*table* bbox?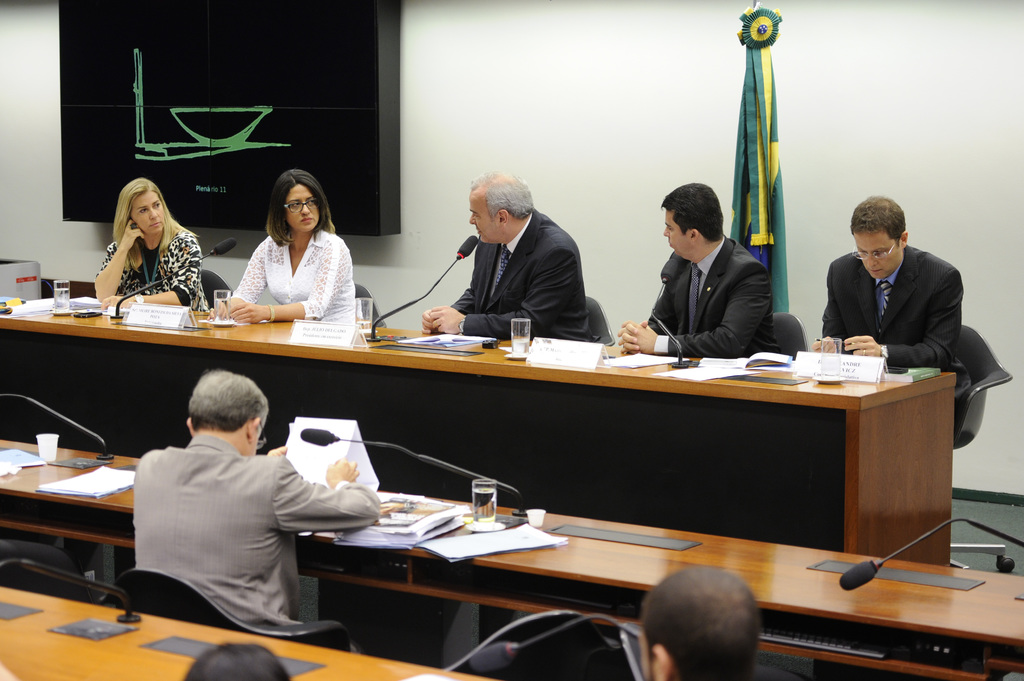
<bbox>0, 292, 959, 564</bbox>
